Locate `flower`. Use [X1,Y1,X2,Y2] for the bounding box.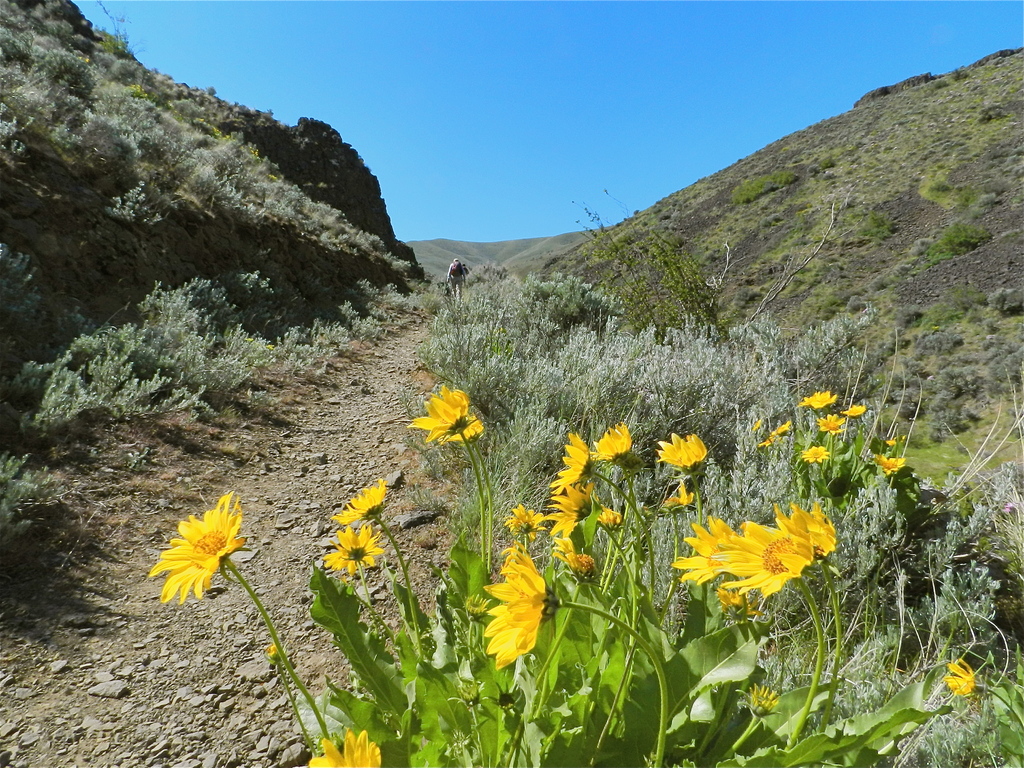
[584,504,627,533].
